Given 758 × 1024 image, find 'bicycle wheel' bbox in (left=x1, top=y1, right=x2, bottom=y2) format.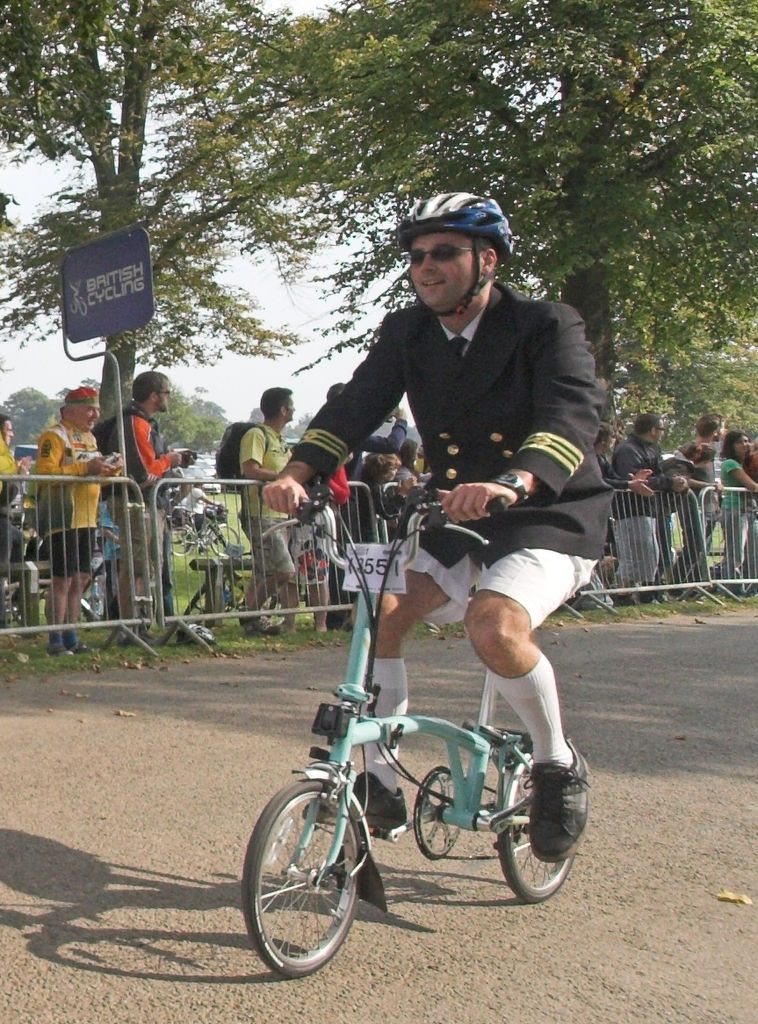
(left=245, top=763, right=386, bottom=972).
